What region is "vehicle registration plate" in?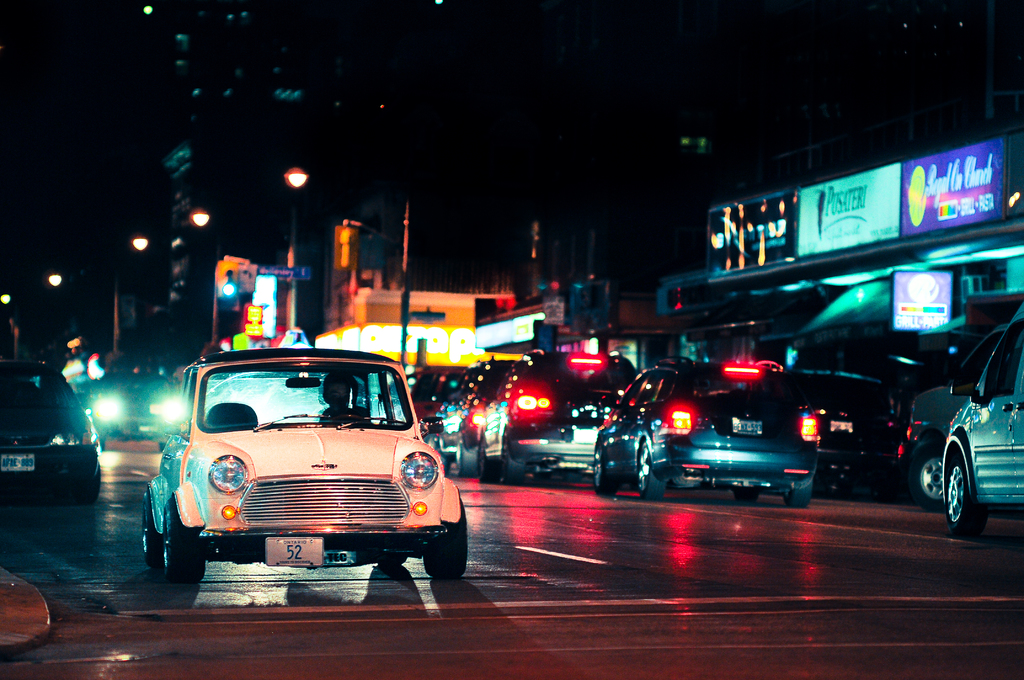
<region>263, 535, 328, 571</region>.
